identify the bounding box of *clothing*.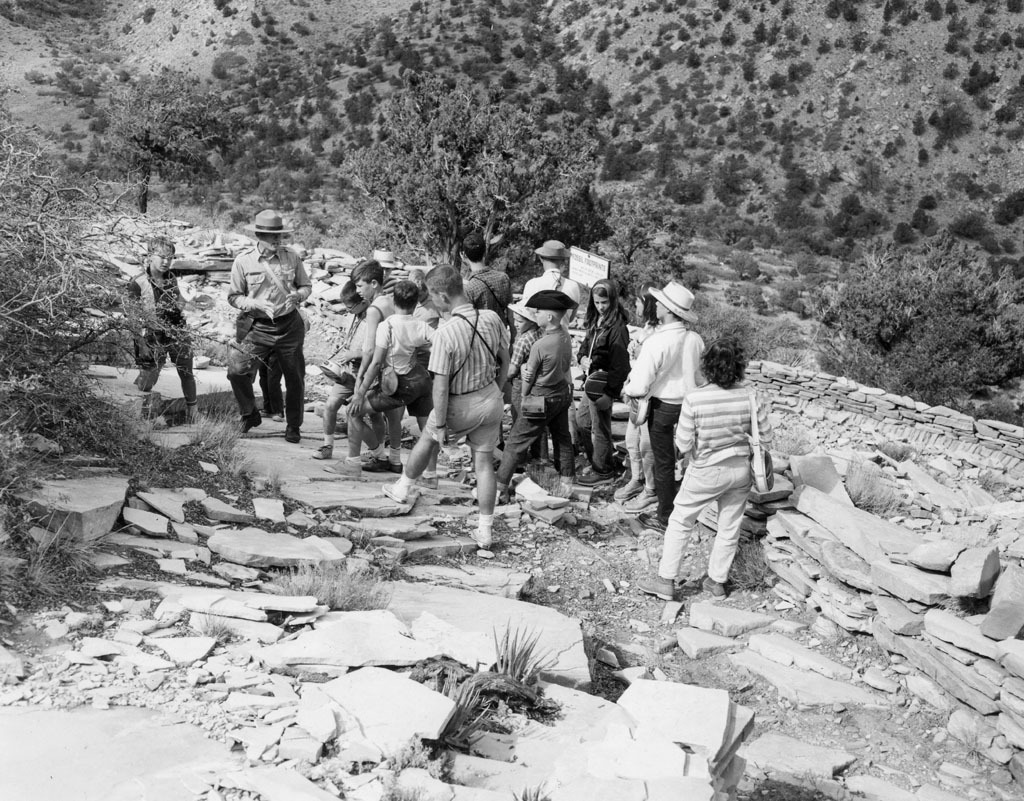
pyautogui.locateOnScreen(130, 272, 201, 398).
